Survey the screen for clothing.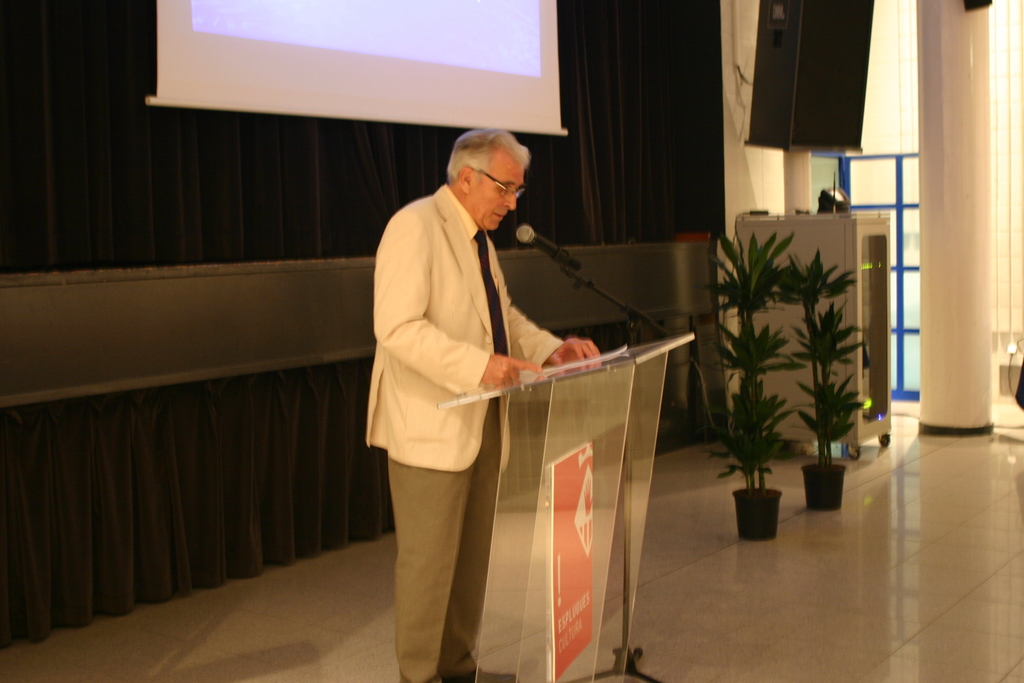
Survey found: bbox(360, 186, 563, 682).
